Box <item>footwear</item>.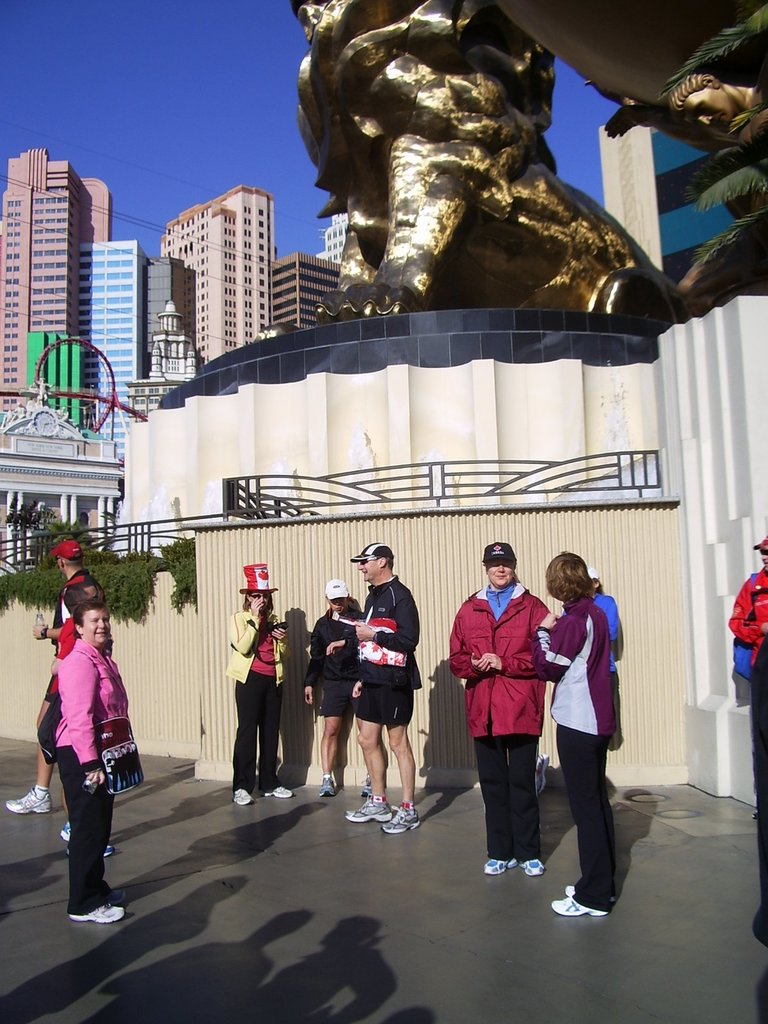
349:800:394:819.
